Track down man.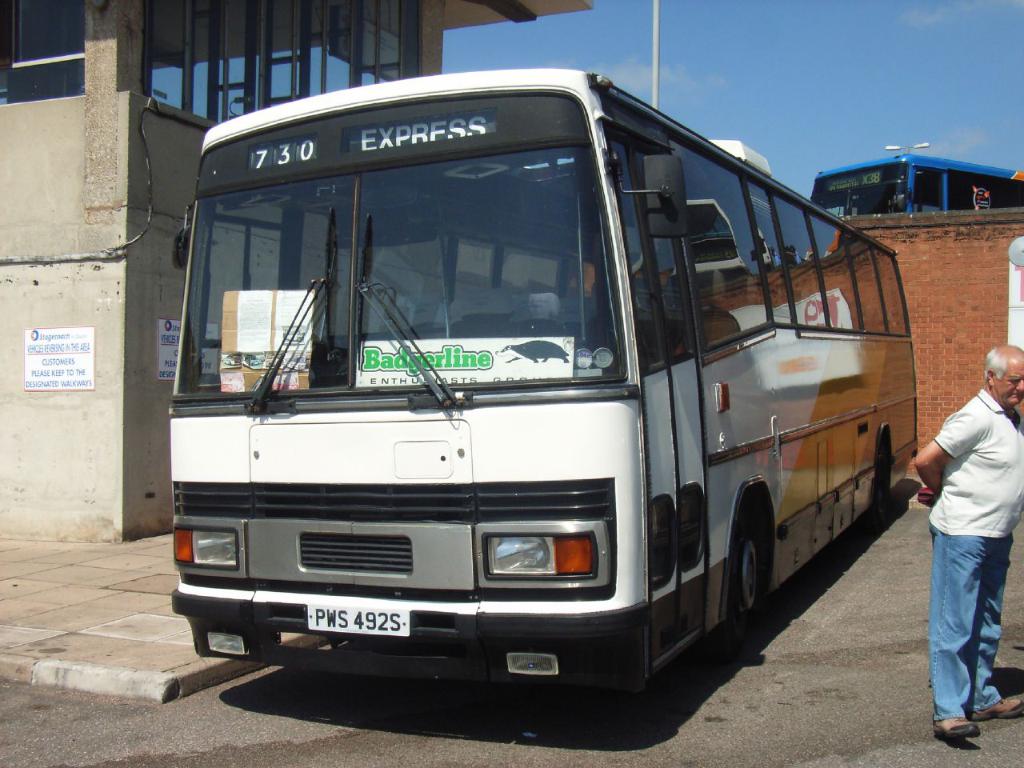
Tracked to box=[911, 344, 1023, 746].
